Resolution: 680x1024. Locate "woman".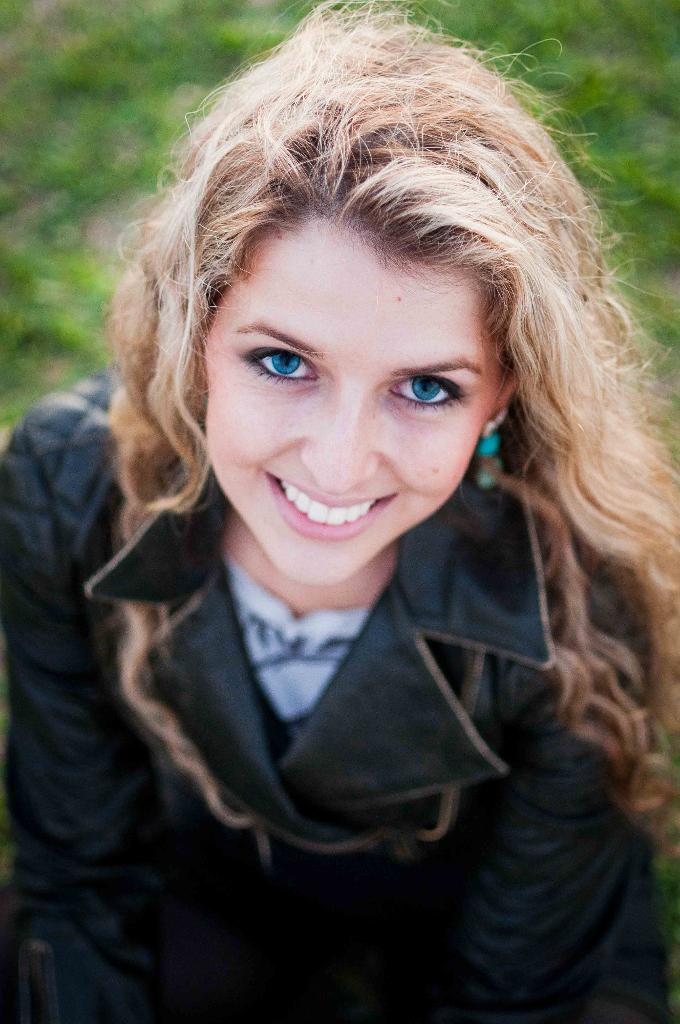
rect(35, 59, 679, 983).
